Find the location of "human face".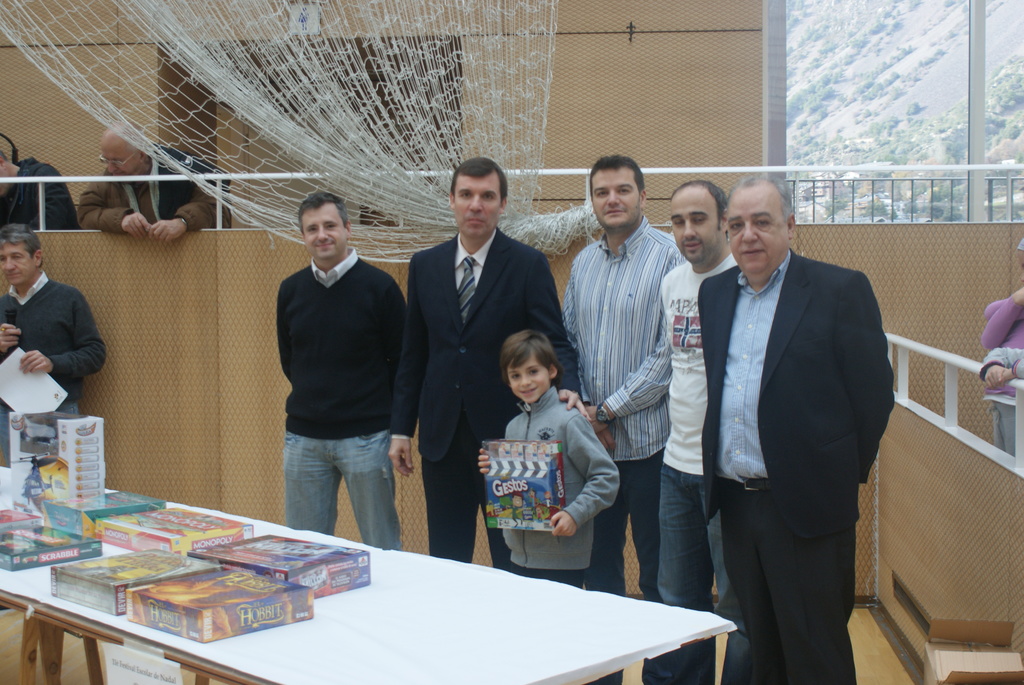
Location: [104, 147, 138, 177].
